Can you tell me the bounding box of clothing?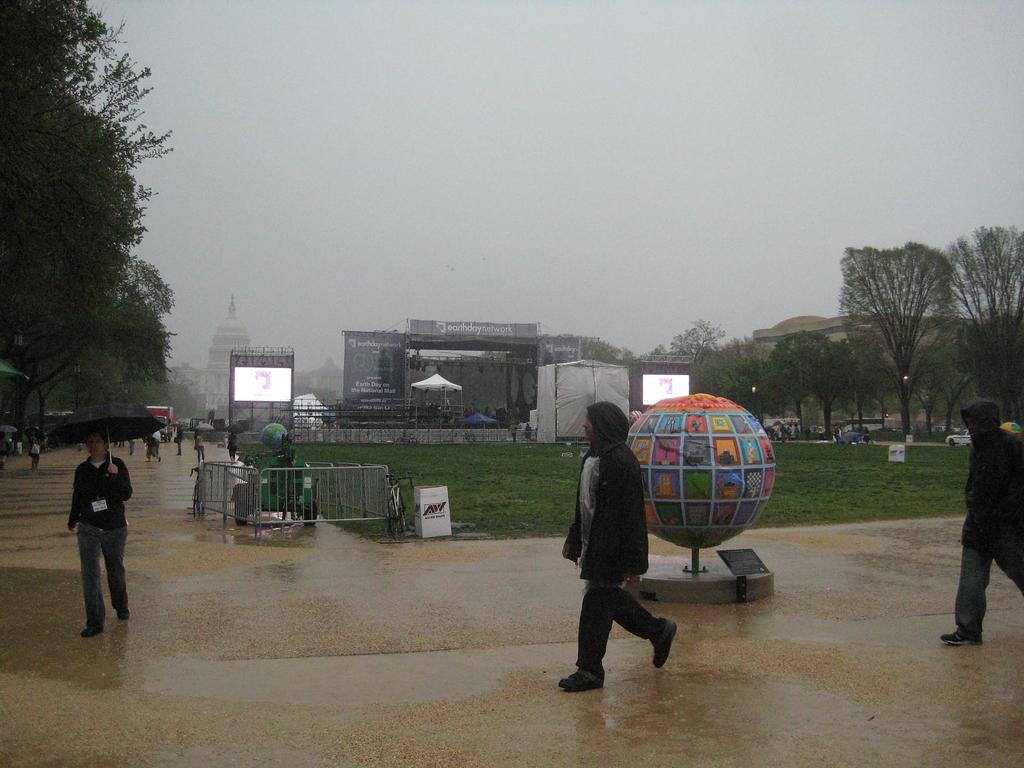
region(506, 417, 520, 446).
